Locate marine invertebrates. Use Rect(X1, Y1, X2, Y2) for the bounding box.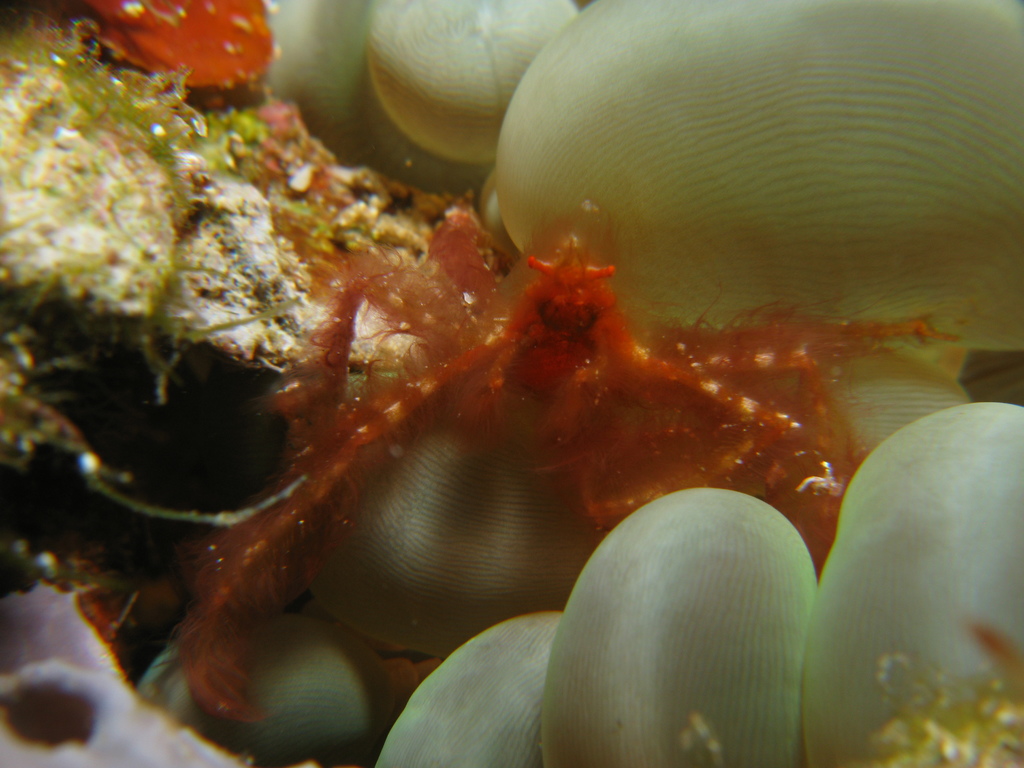
Rect(376, 602, 556, 767).
